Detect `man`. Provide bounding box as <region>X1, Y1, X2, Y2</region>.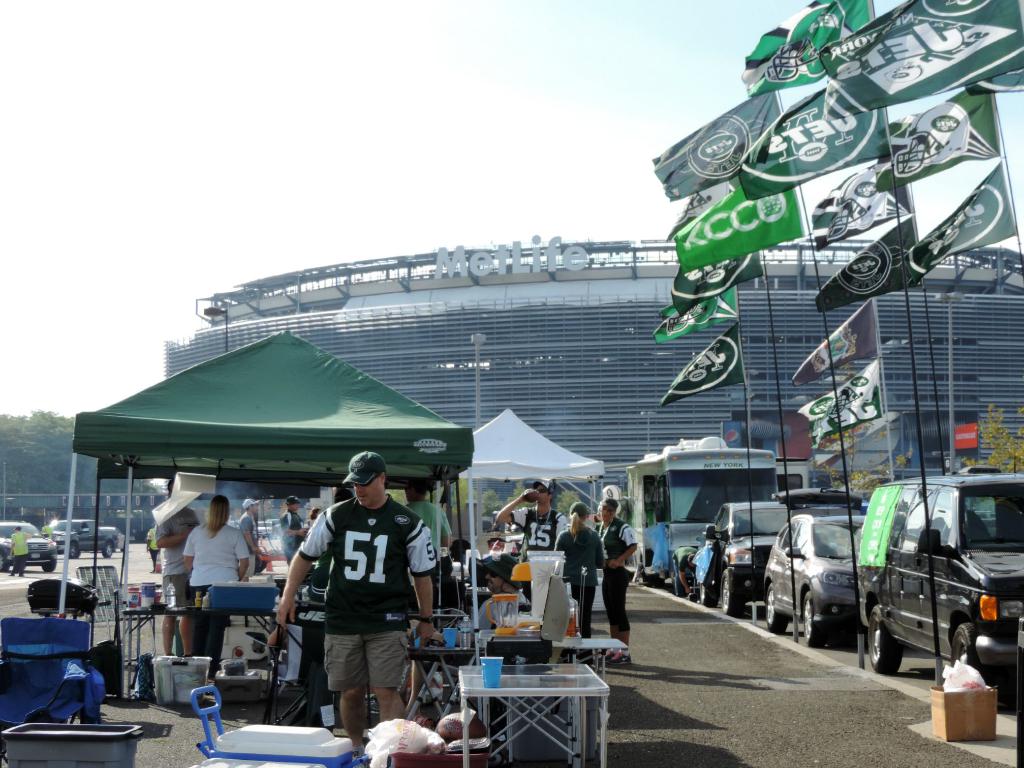
<region>493, 479, 568, 562</region>.
